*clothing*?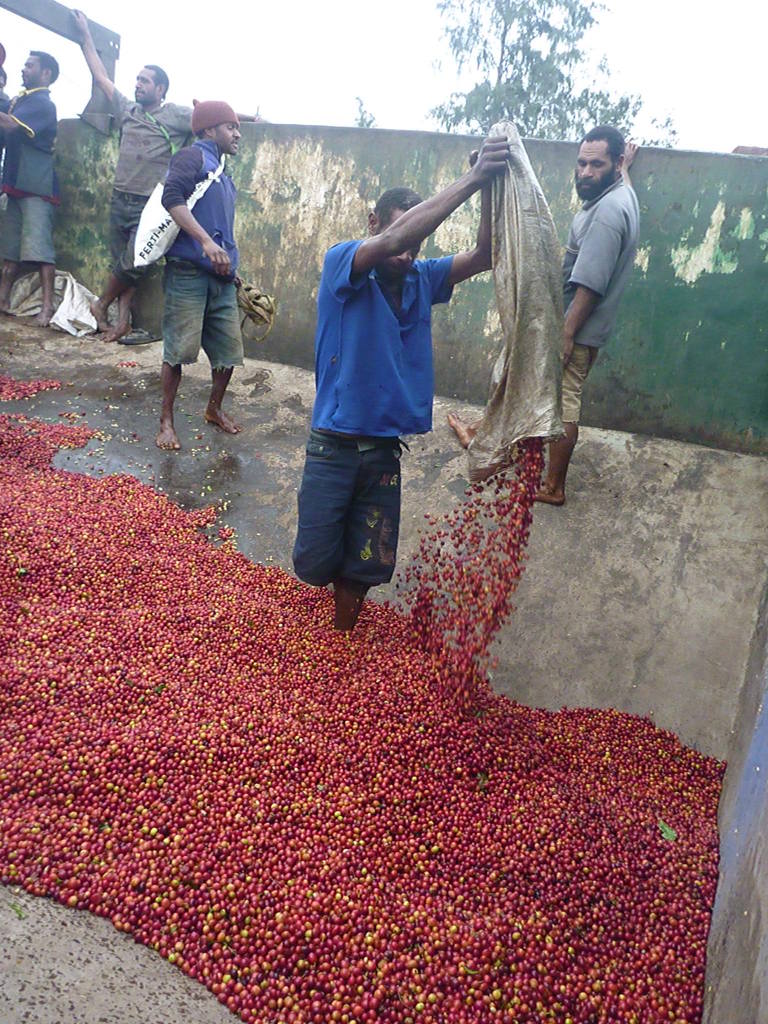
105:83:191:280
